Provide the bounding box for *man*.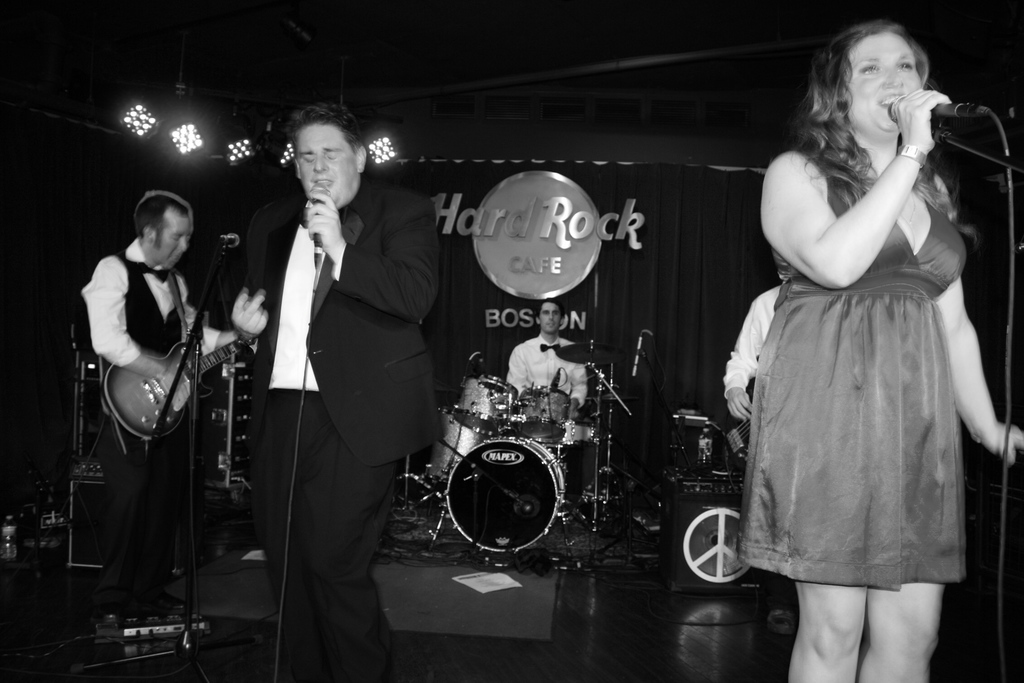
80 190 236 630.
